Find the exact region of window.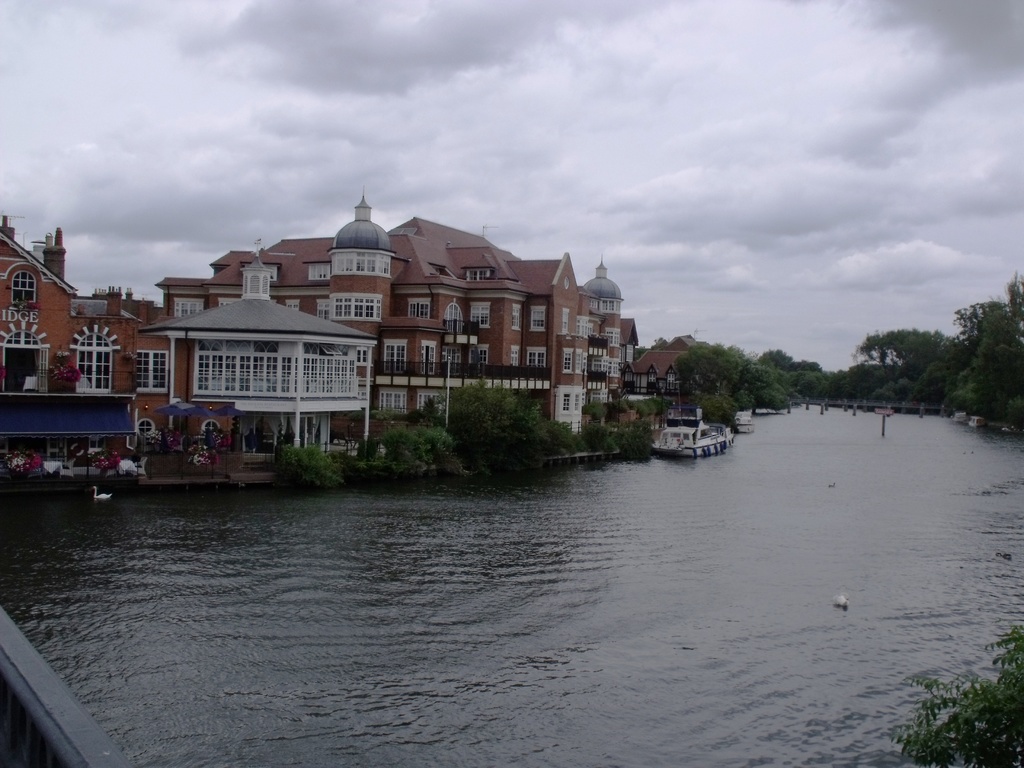
Exact region: (381,337,407,373).
